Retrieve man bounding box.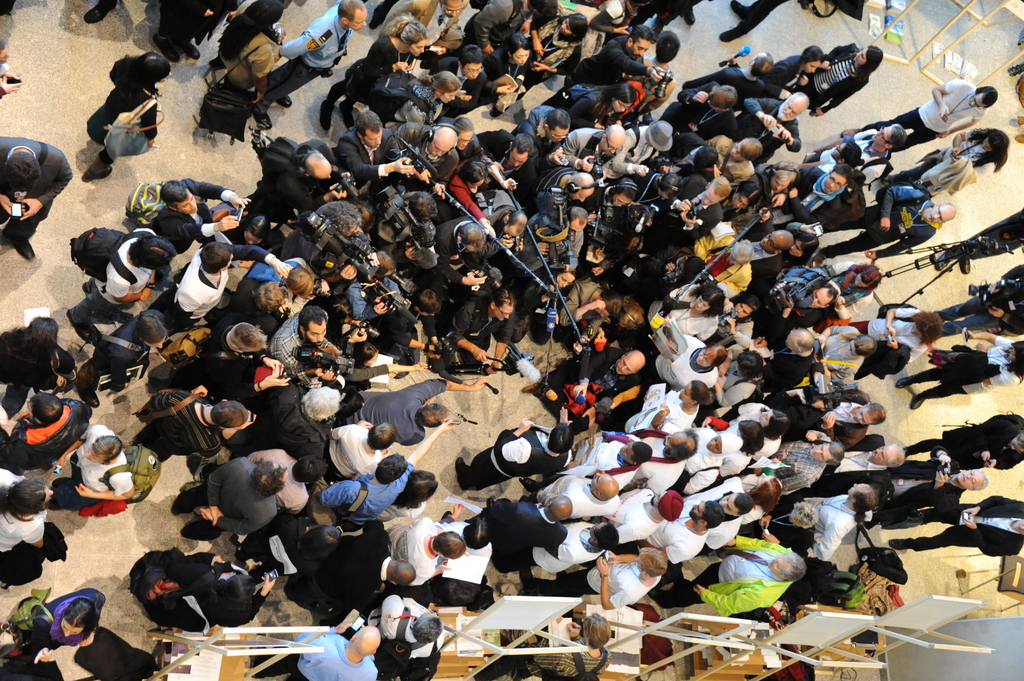
Bounding box: {"x1": 571, "y1": 28, "x2": 666, "y2": 86}.
